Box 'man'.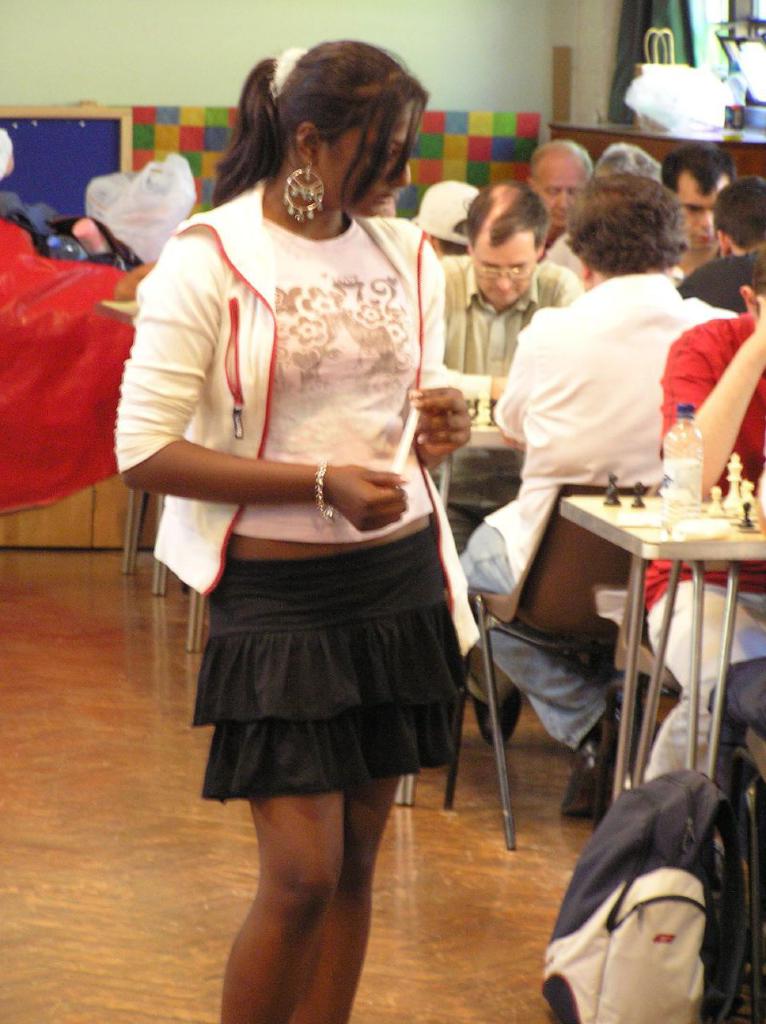
640/252/765/783.
